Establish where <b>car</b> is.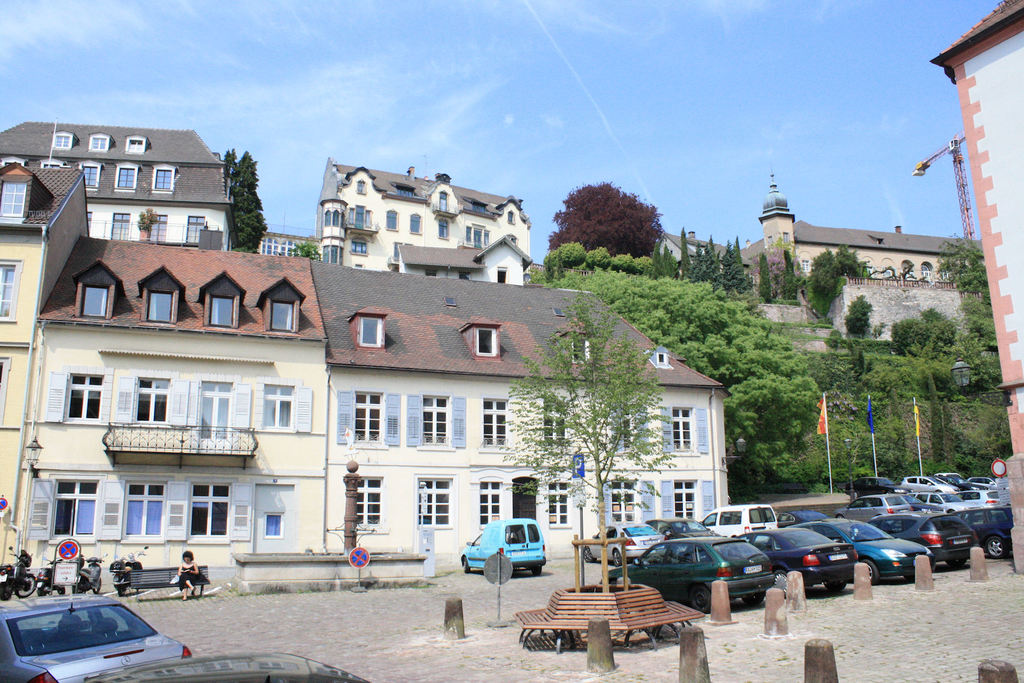
Established at 740, 532, 858, 593.
